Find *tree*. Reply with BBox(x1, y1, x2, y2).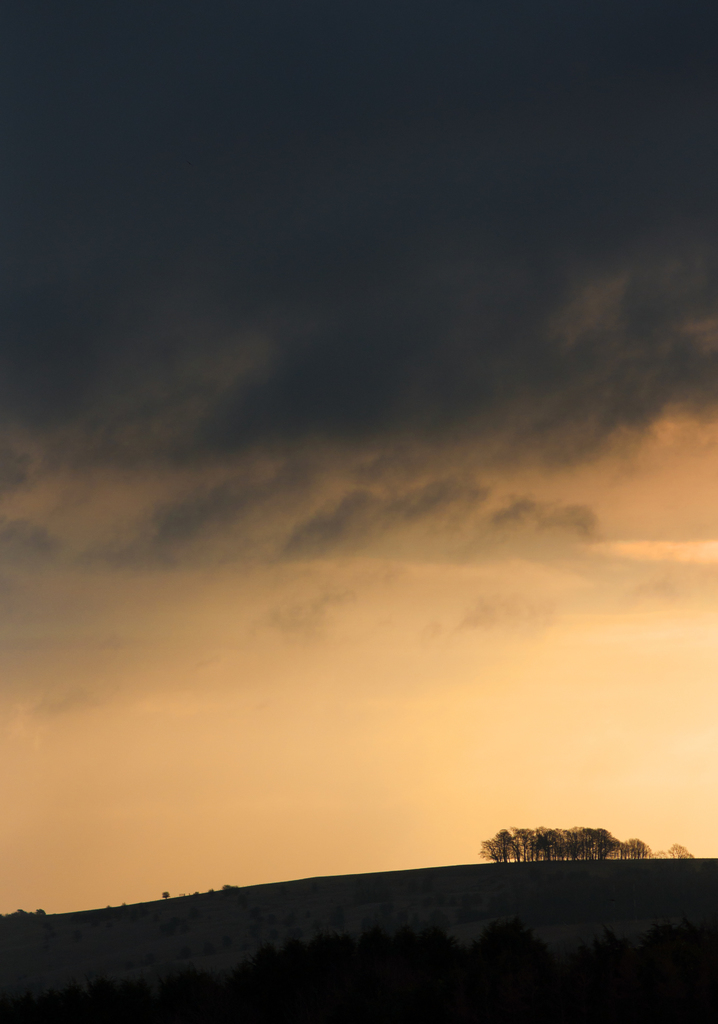
BBox(477, 839, 500, 863).
